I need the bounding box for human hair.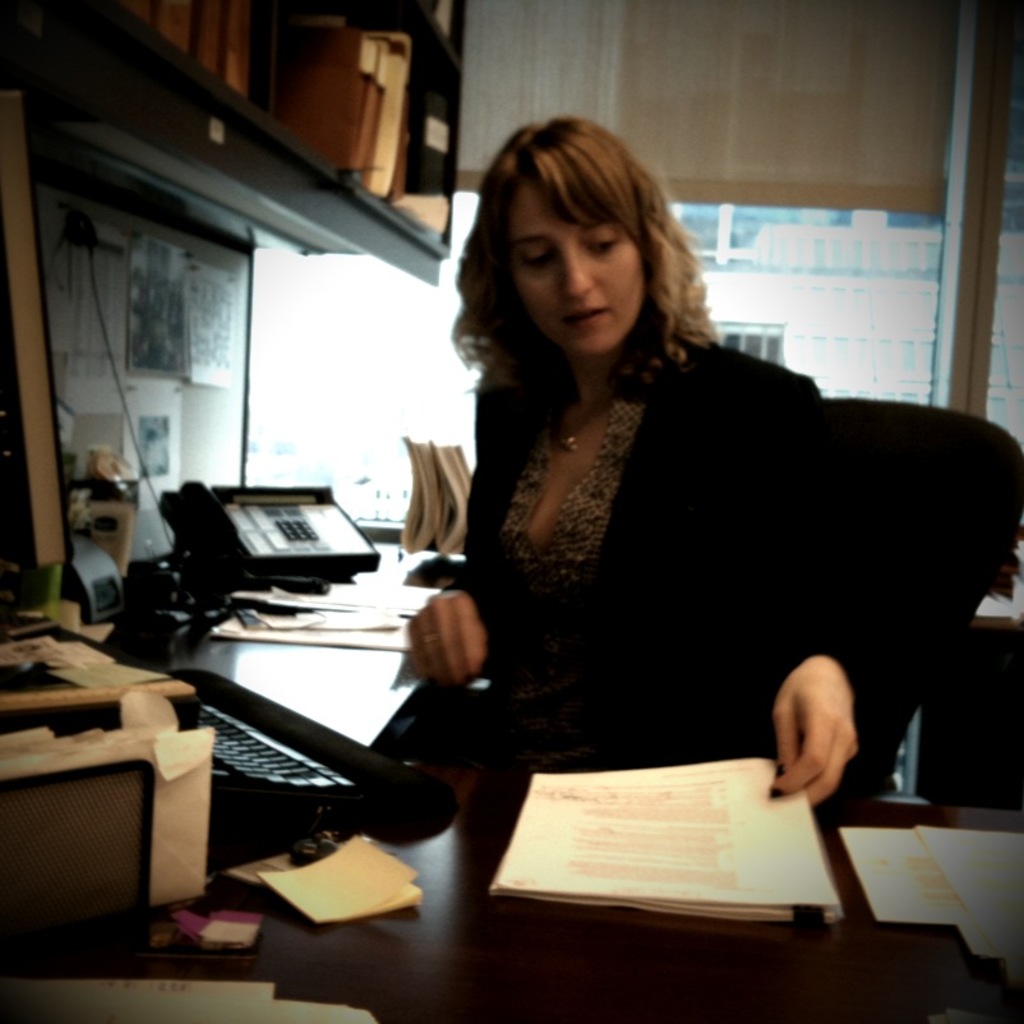
Here it is: l=475, t=114, r=687, b=402.
